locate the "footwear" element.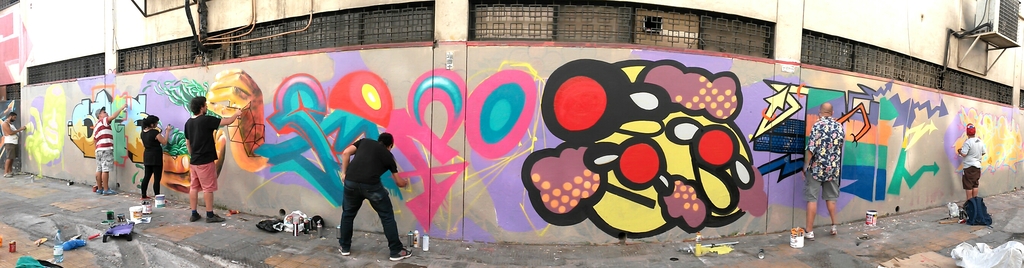
Element bbox: (388, 244, 415, 261).
